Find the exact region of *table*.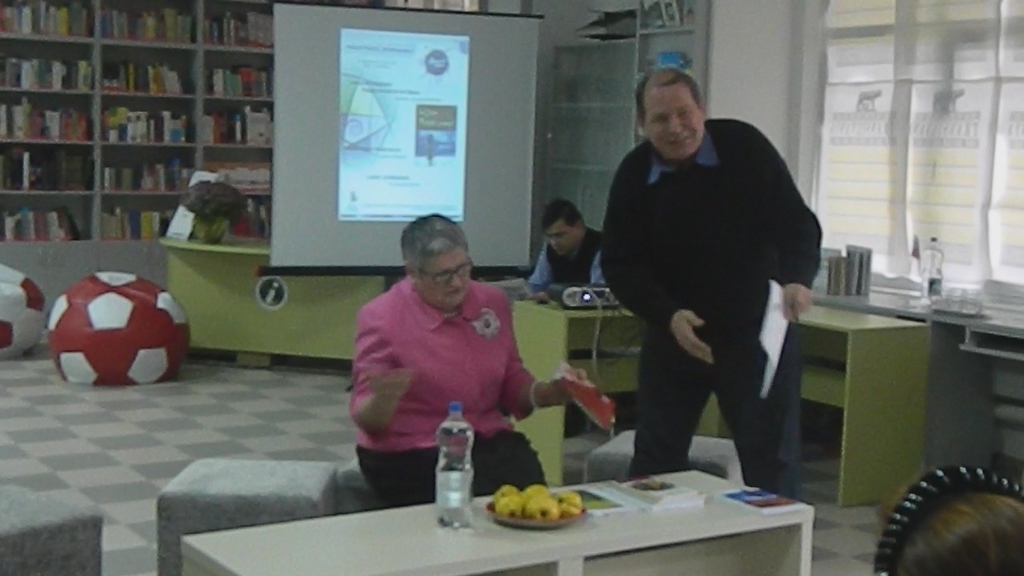
Exact region: region(158, 233, 390, 369).
